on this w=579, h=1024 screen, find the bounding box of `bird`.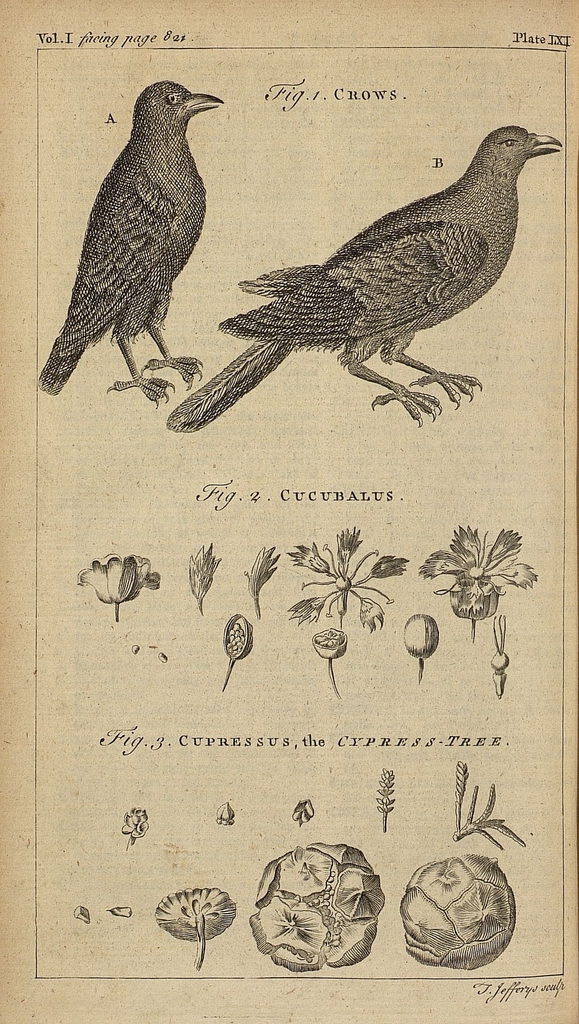
Bounding box: x1=40, y1=82, x2=227, y2=416.
